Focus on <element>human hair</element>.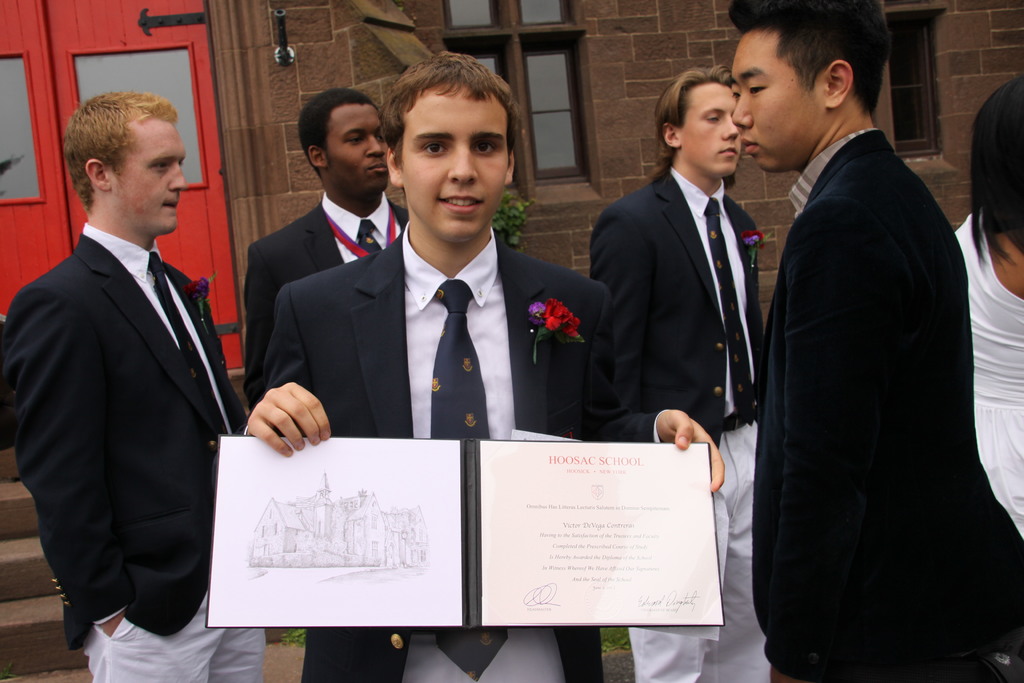
Focused at select_region(645, 63, 737, 194).
